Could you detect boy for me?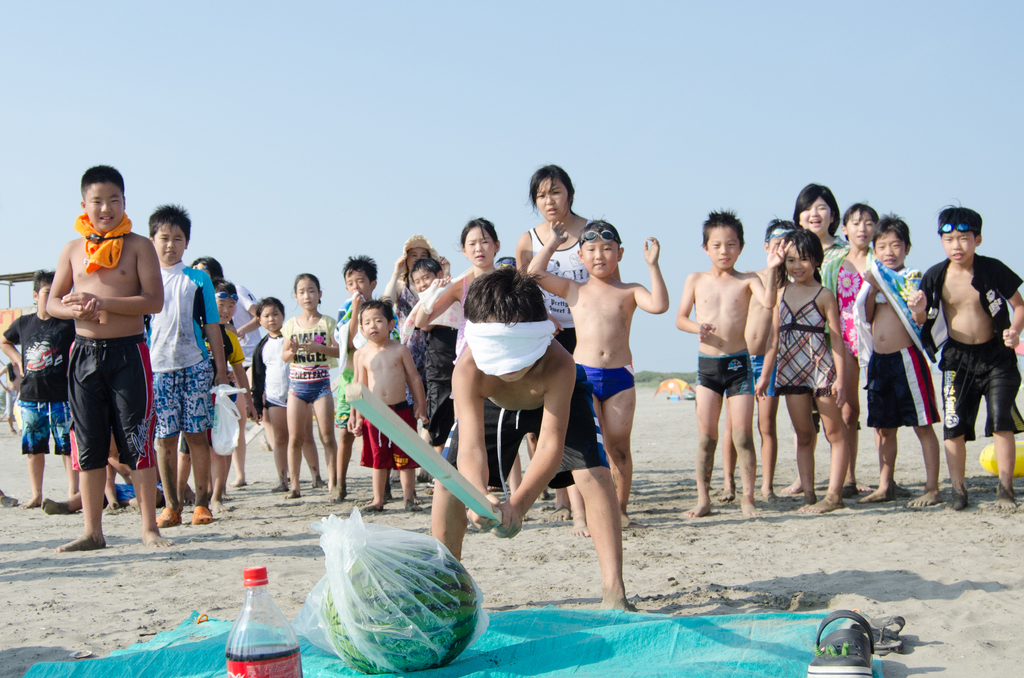
Detection result: bbox=[48, 166, 165, 550].
